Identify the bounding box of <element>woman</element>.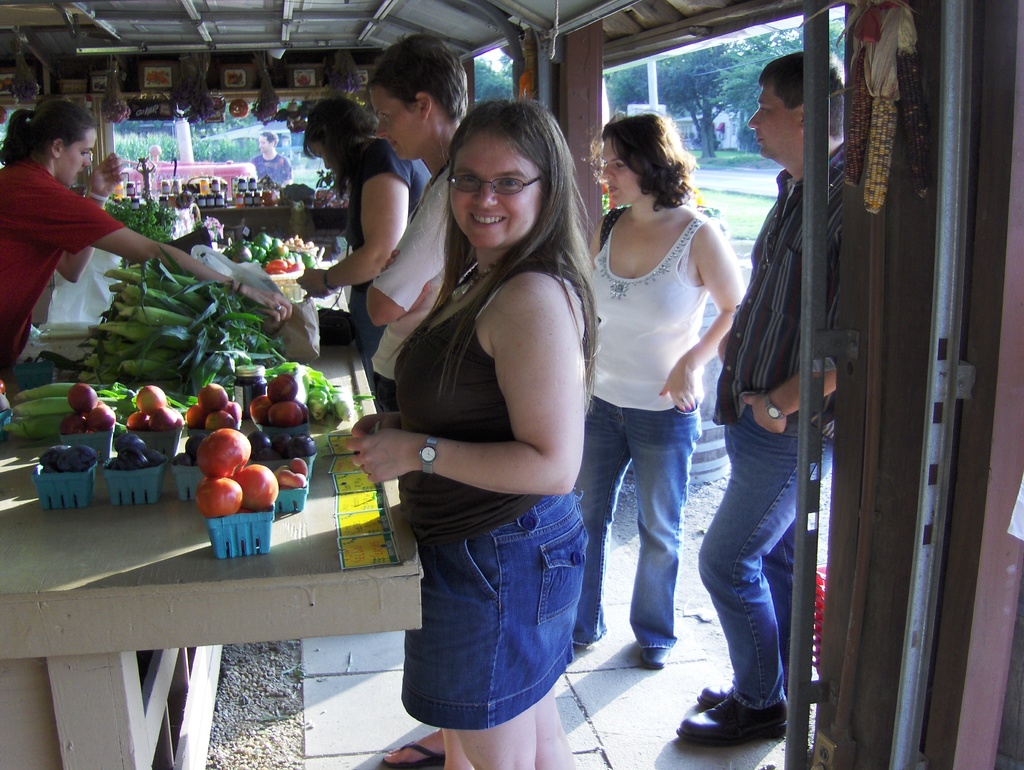
[x1=296, y1=101, x2=436, y2=412].
